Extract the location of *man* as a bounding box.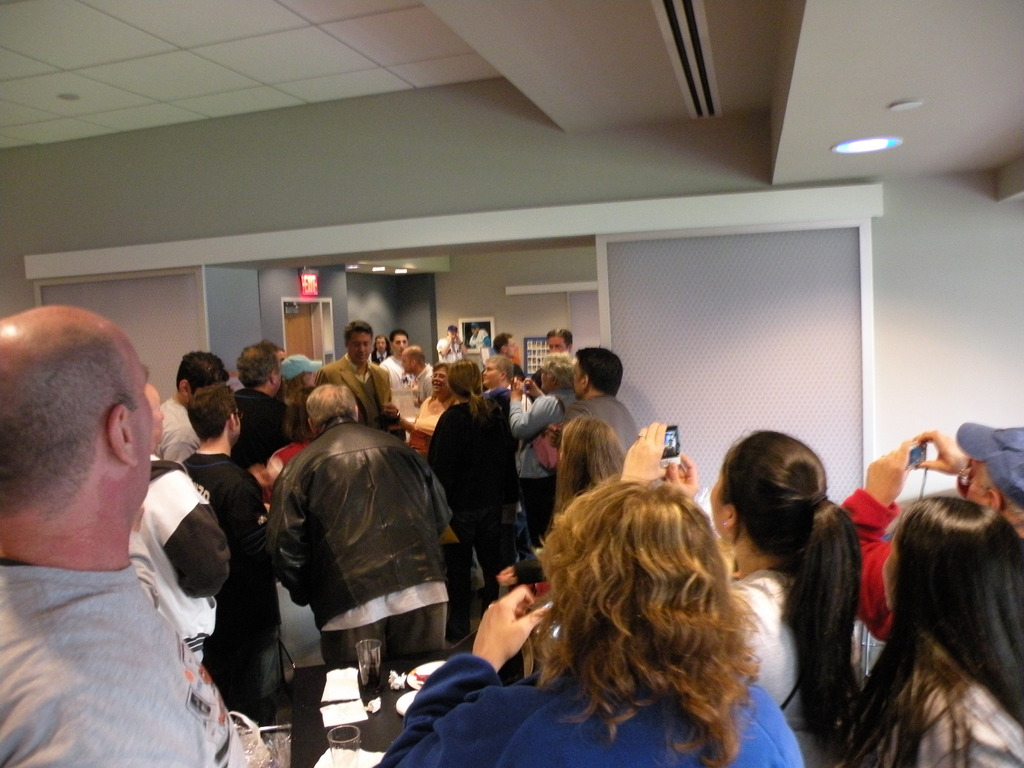
837/426/1023/639.
